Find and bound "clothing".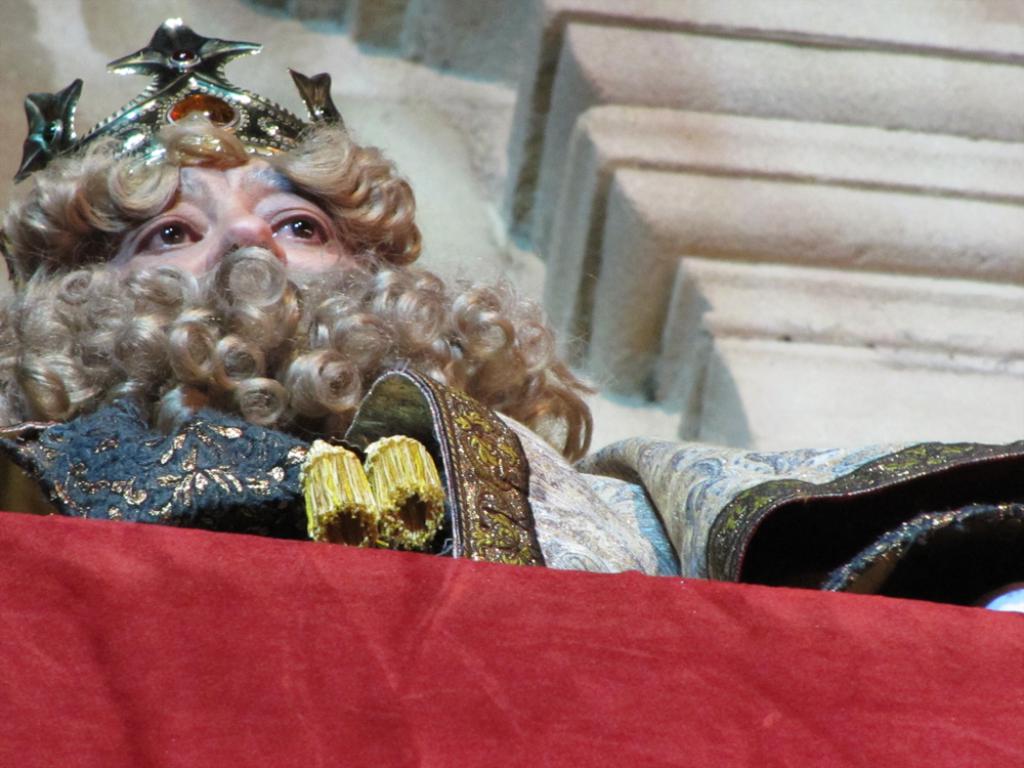
Bound: <region>0, 398, 1023, 608</region>.
